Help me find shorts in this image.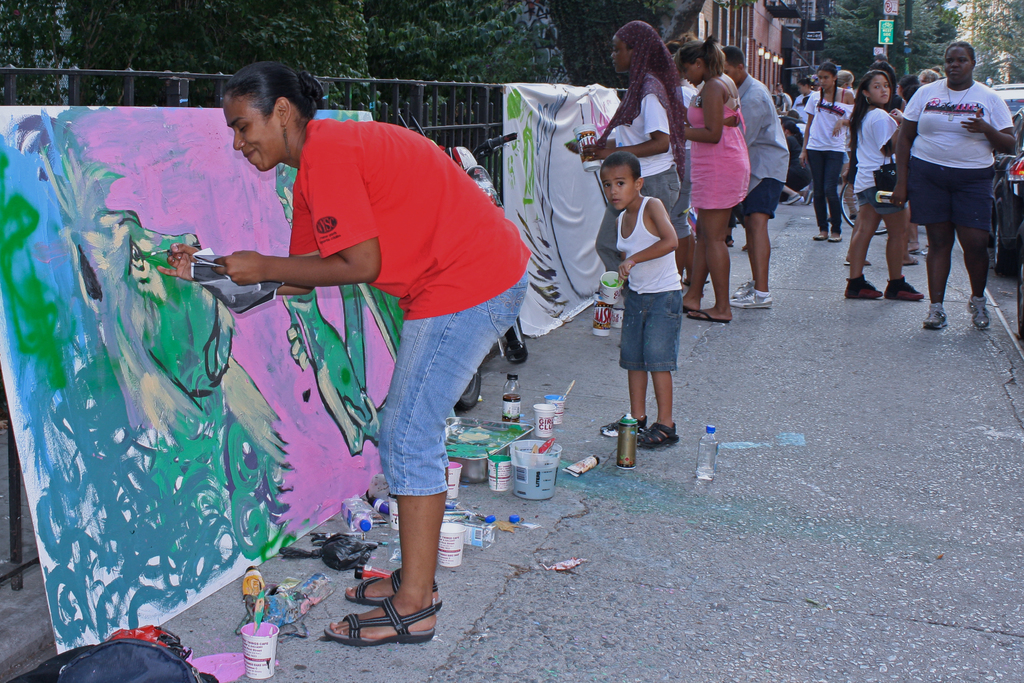
Found it: <box>856,186,905,215</box>.
